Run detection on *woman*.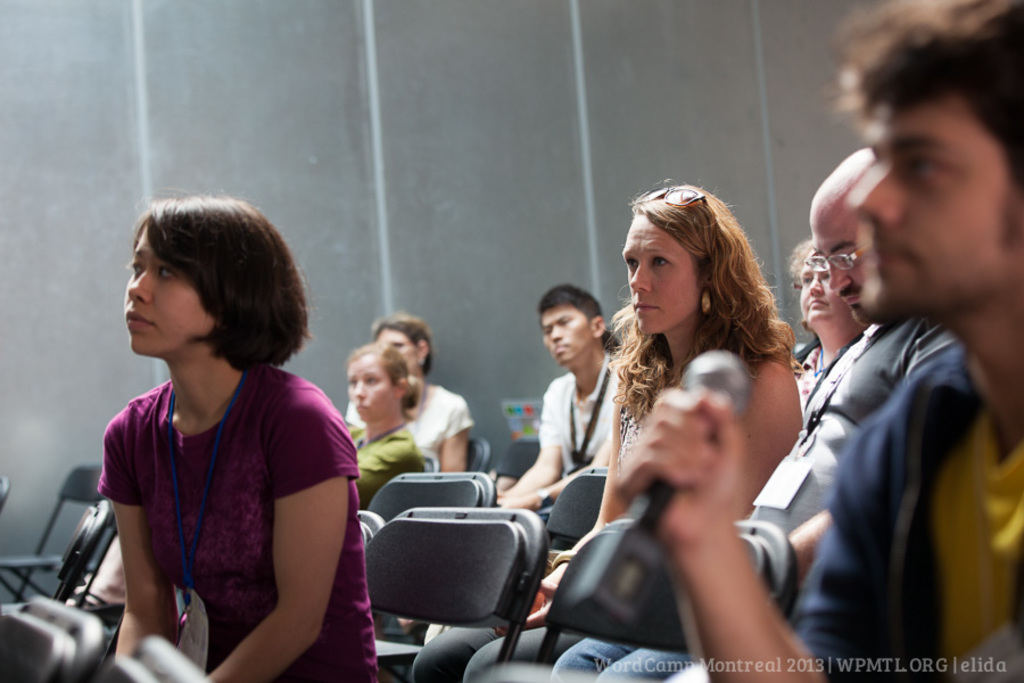
Result: 778, 240, 865, 397.
